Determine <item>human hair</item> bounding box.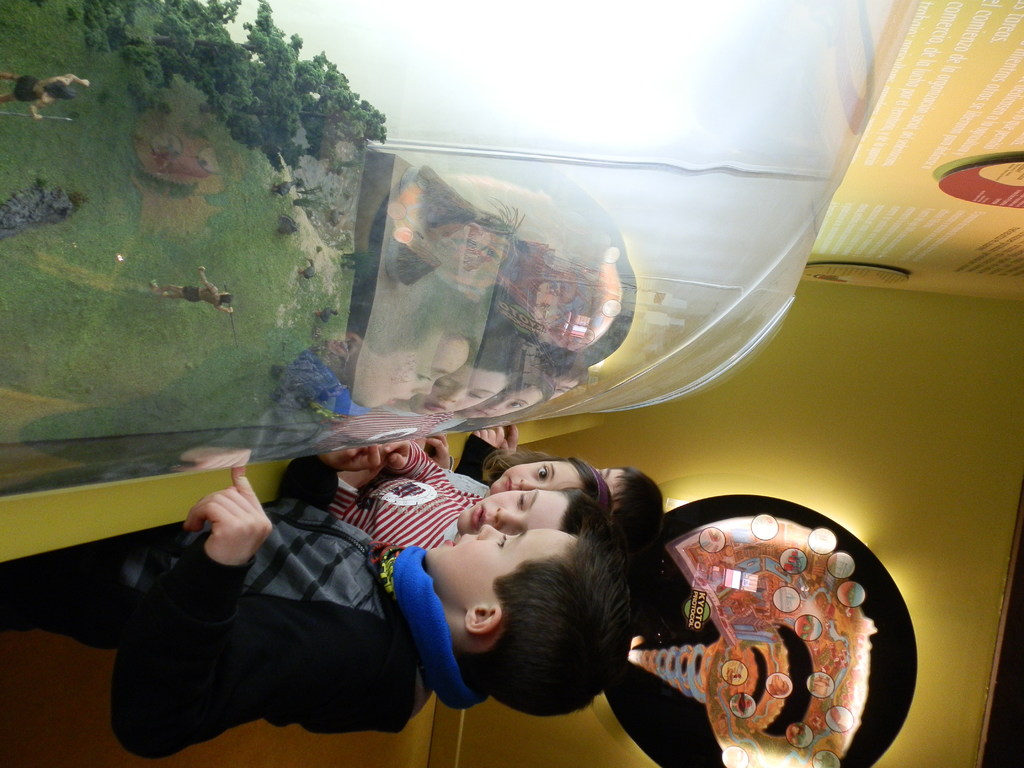
Determined: 451/532/637/723.
